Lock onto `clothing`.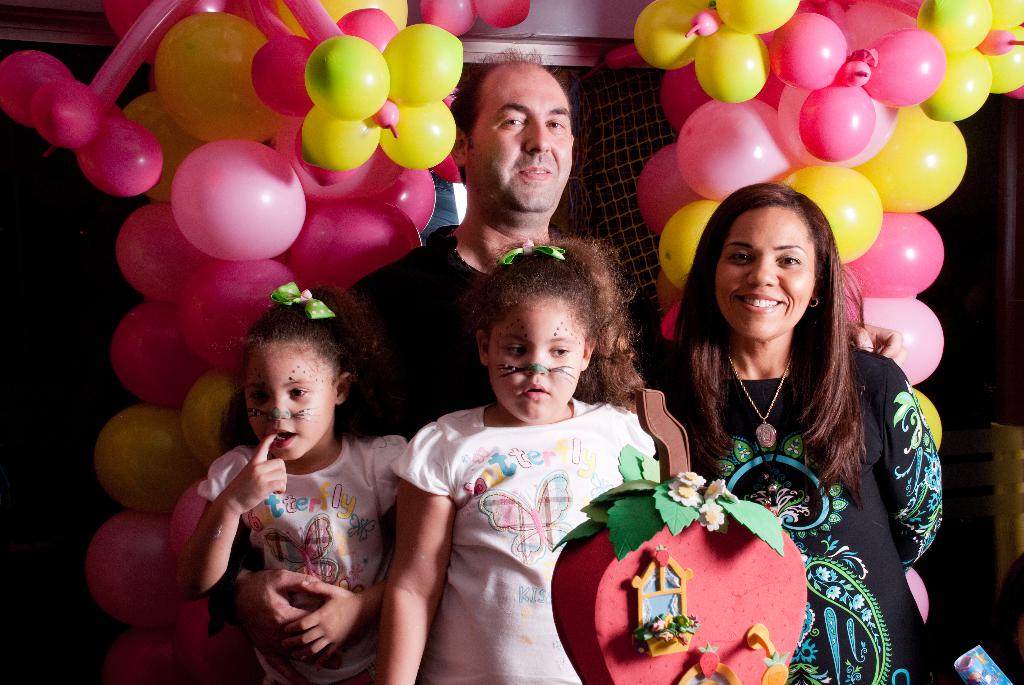
Locked: [206, 436, 410, 684].
